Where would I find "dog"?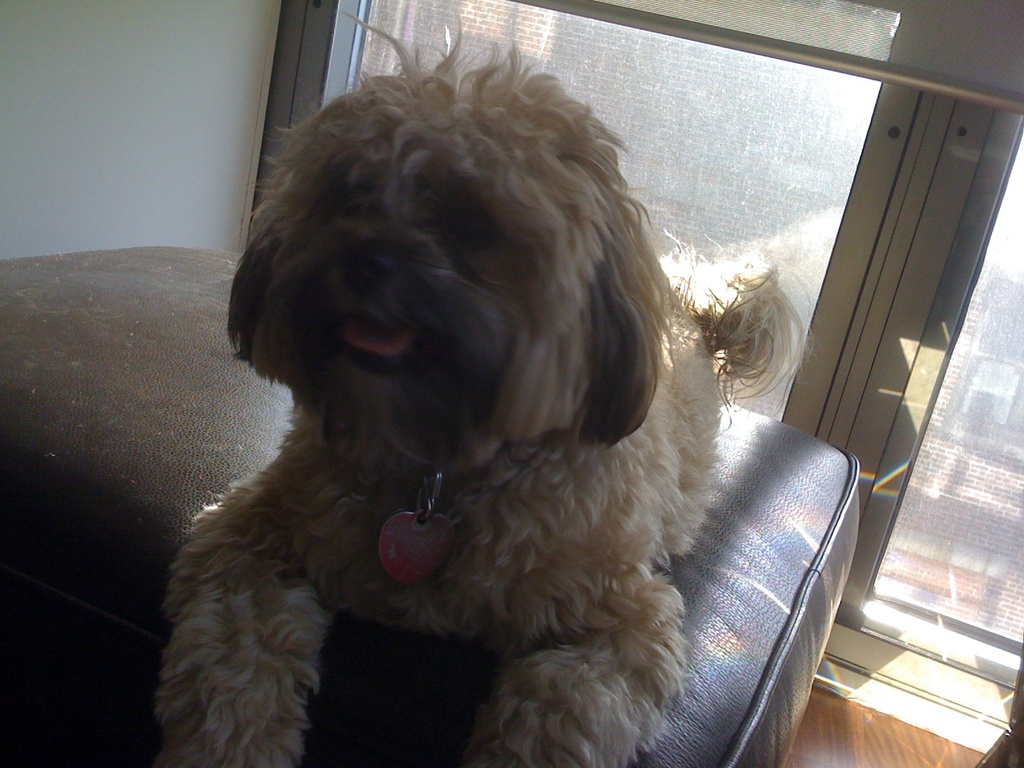
At region(163, 8, 819, 767).
